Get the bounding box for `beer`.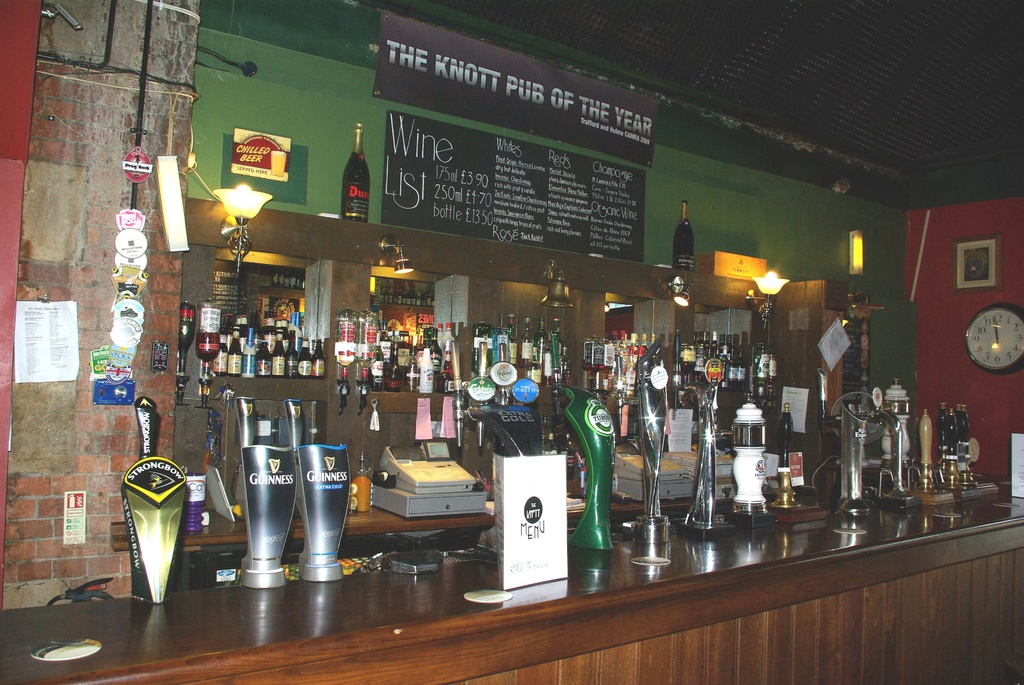
detection(243, 322, 258, 372).
